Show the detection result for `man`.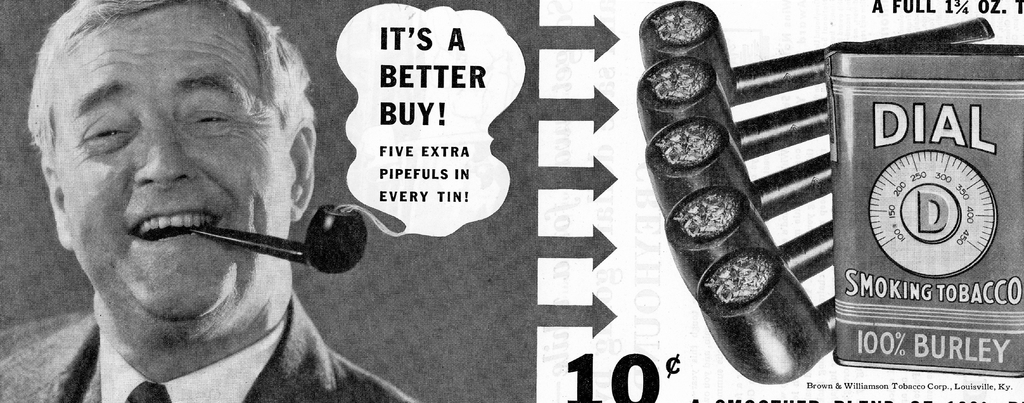
bbox=[0, 10, 356, 391].
